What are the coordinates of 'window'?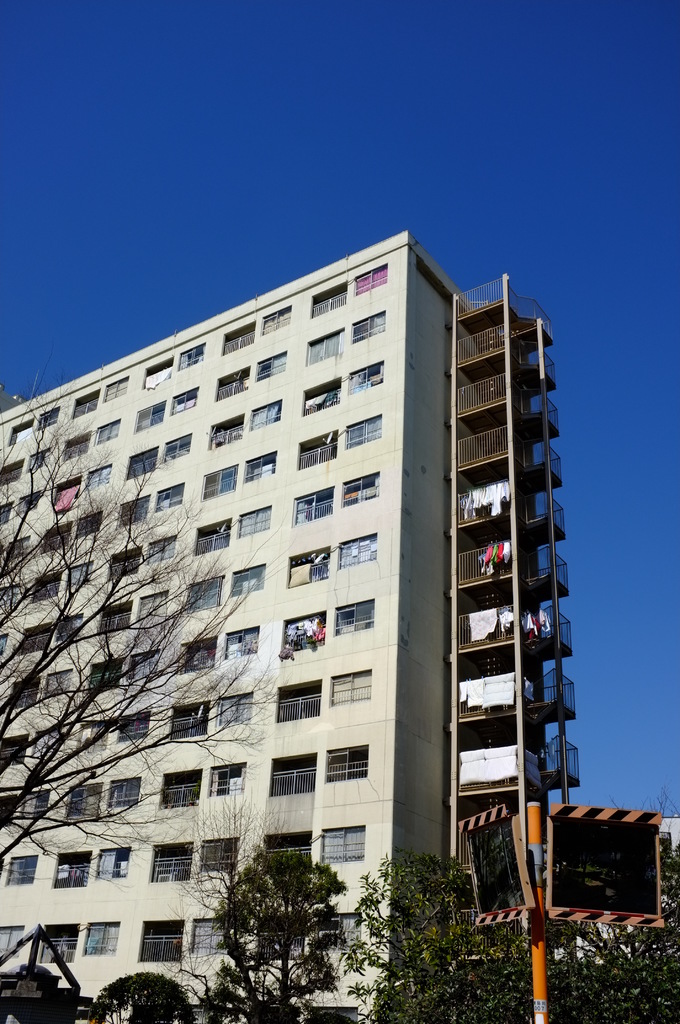
x1=142, y1=917, x2=180, y2=966.
